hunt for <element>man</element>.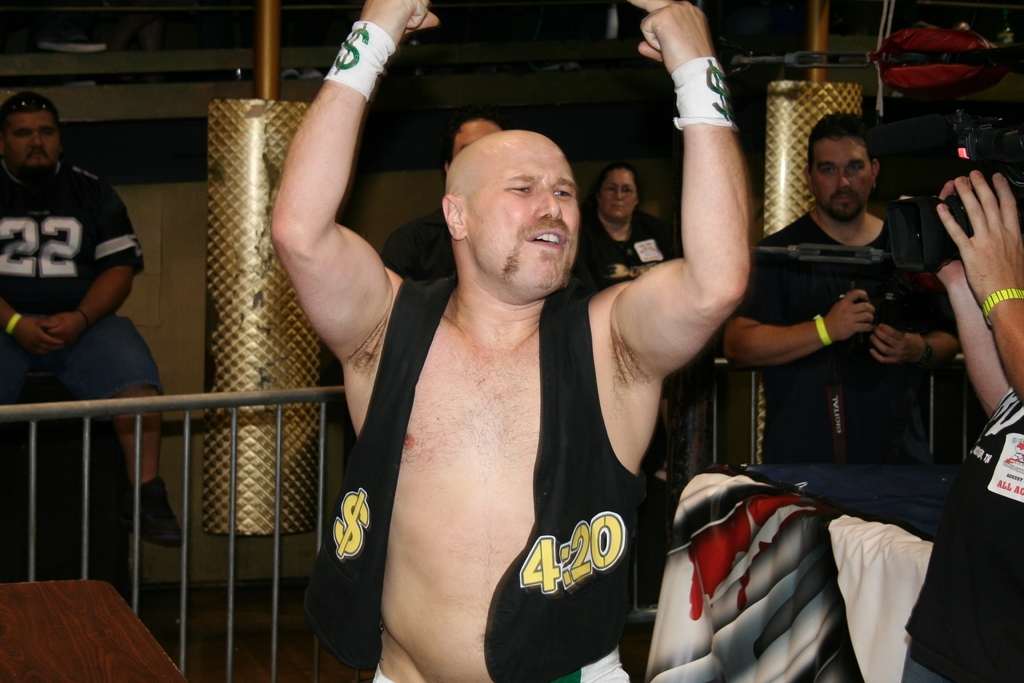
Hunted down at pyautogui.locateOnScreen(288, 46, 733, 666).
